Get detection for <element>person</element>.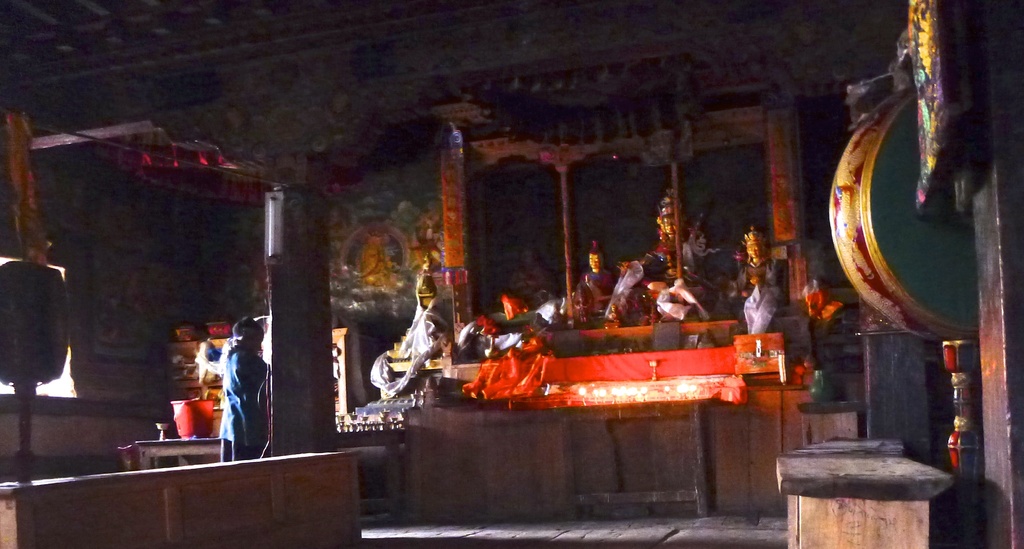
Detection: [580,247,616,310].
